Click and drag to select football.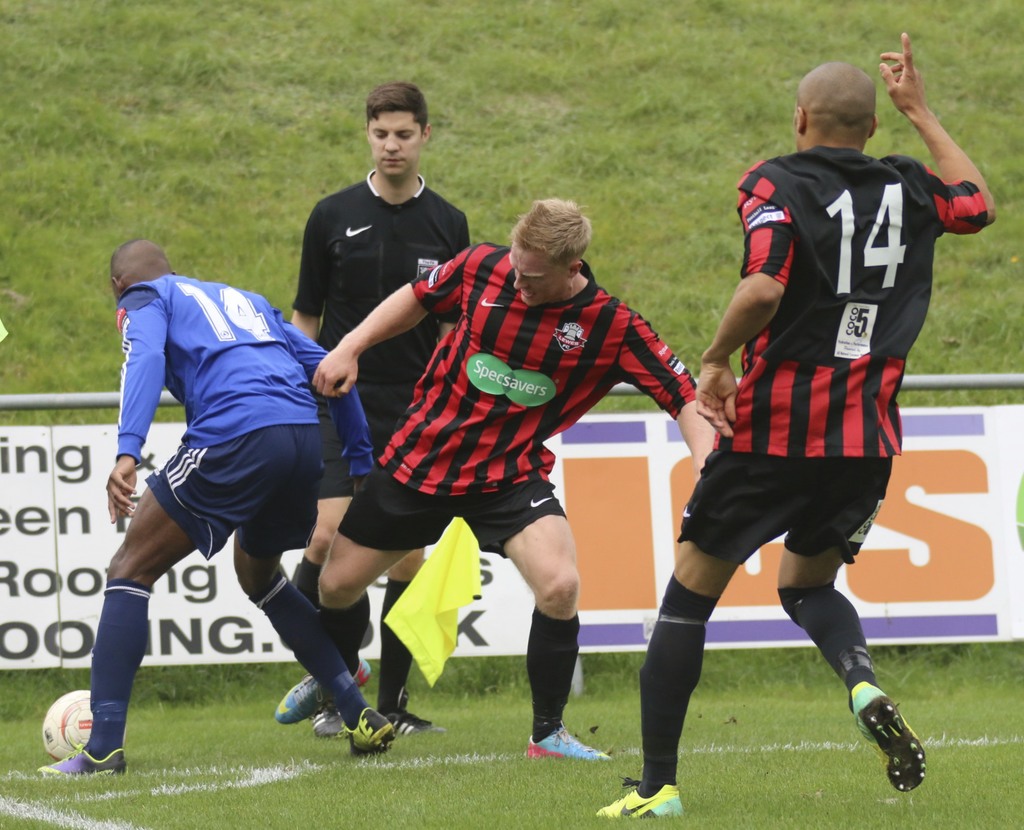
Selection: [left=44, top=687, right=99, bottom=759].
